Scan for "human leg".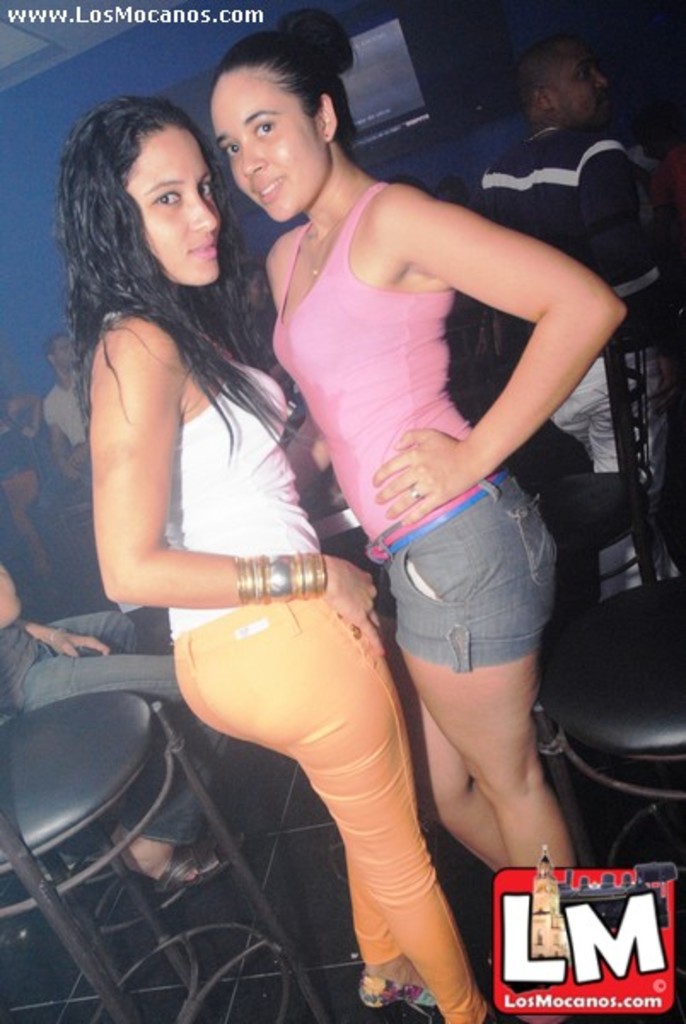
Scan result: detection(387, 468, 546, 884).
